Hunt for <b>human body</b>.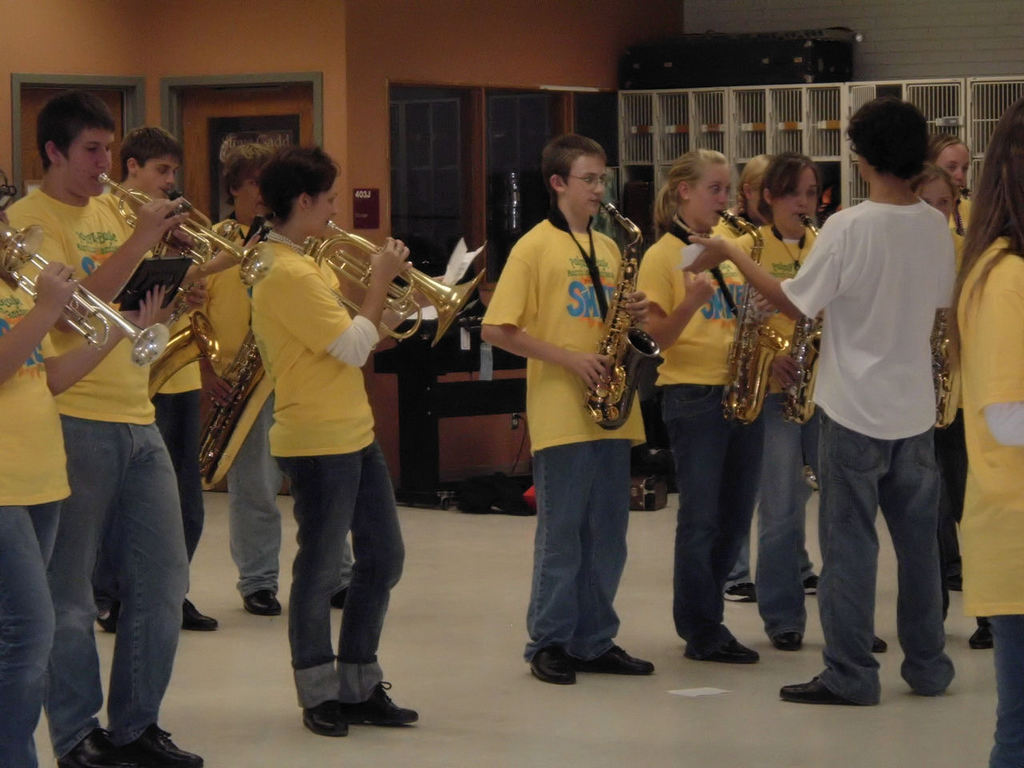
Hunted down at (946, 88, 1023, 767).
